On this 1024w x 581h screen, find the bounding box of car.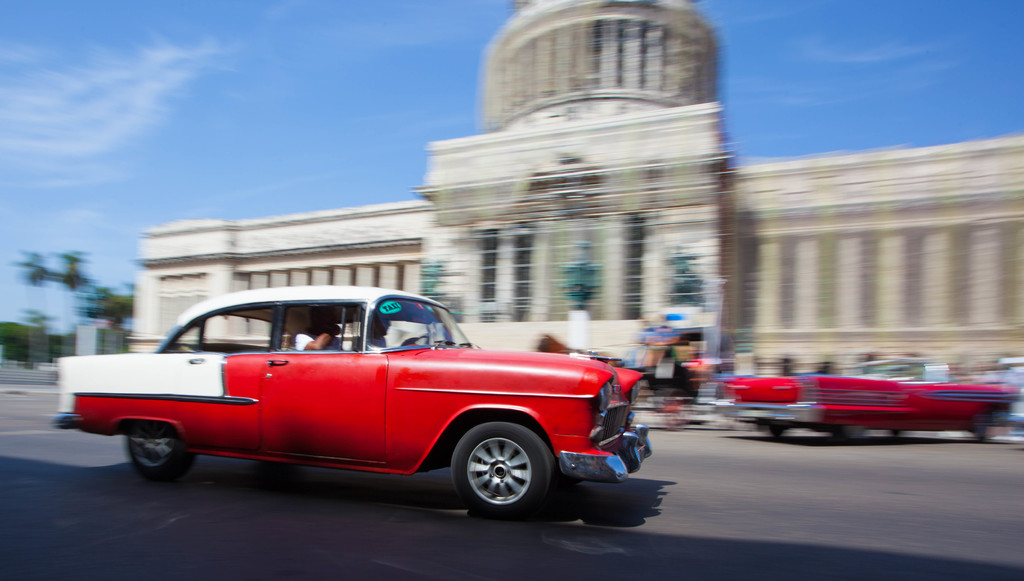
Bounding box: bbox=[724, 347, 1023, 441].
